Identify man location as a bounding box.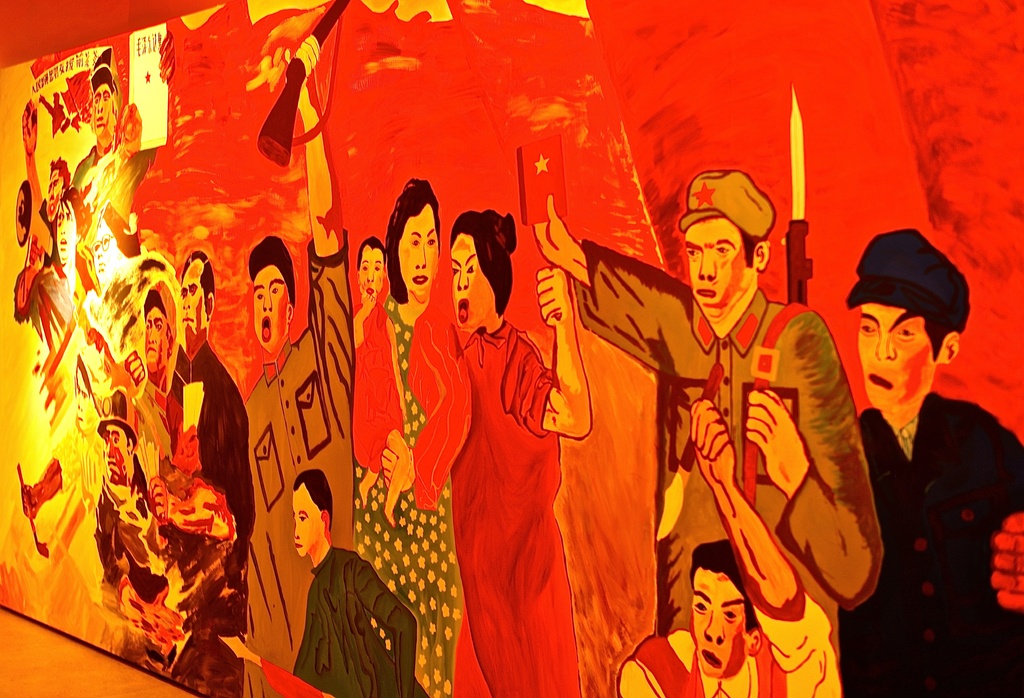
{"x1": 88, "y1": 384, "x2": 143, "y2": 583}.
